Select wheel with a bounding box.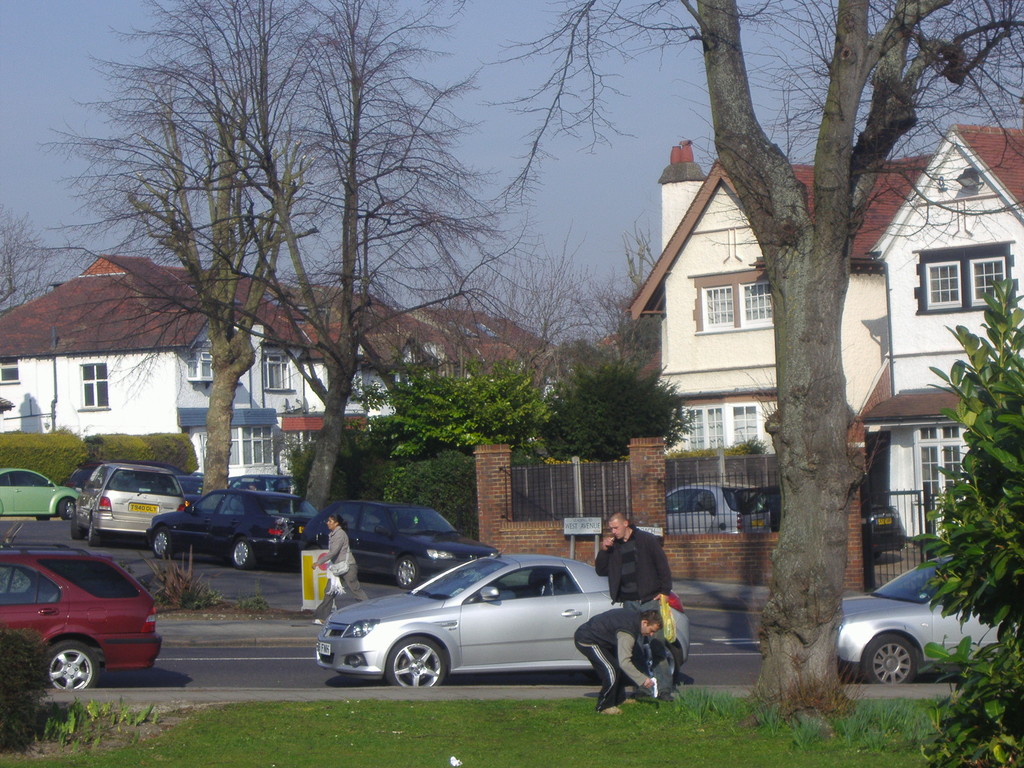
<box>641,645,680,685</box>.
